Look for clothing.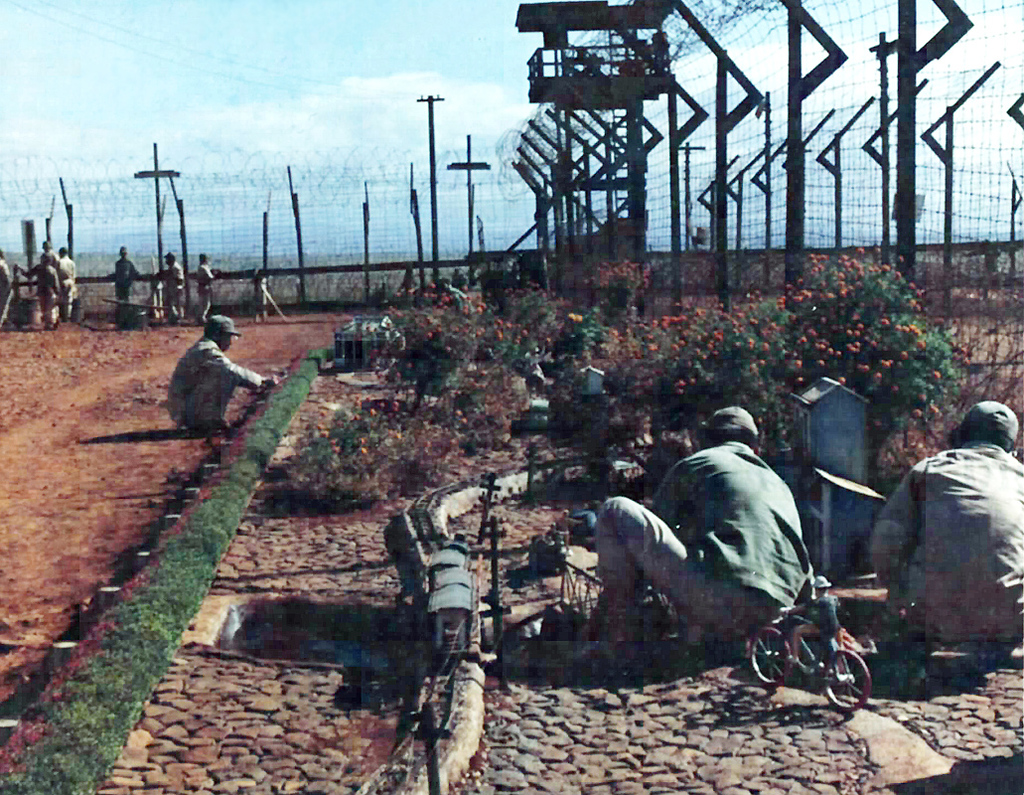
Found: locate(195, 264, 215, 320).
